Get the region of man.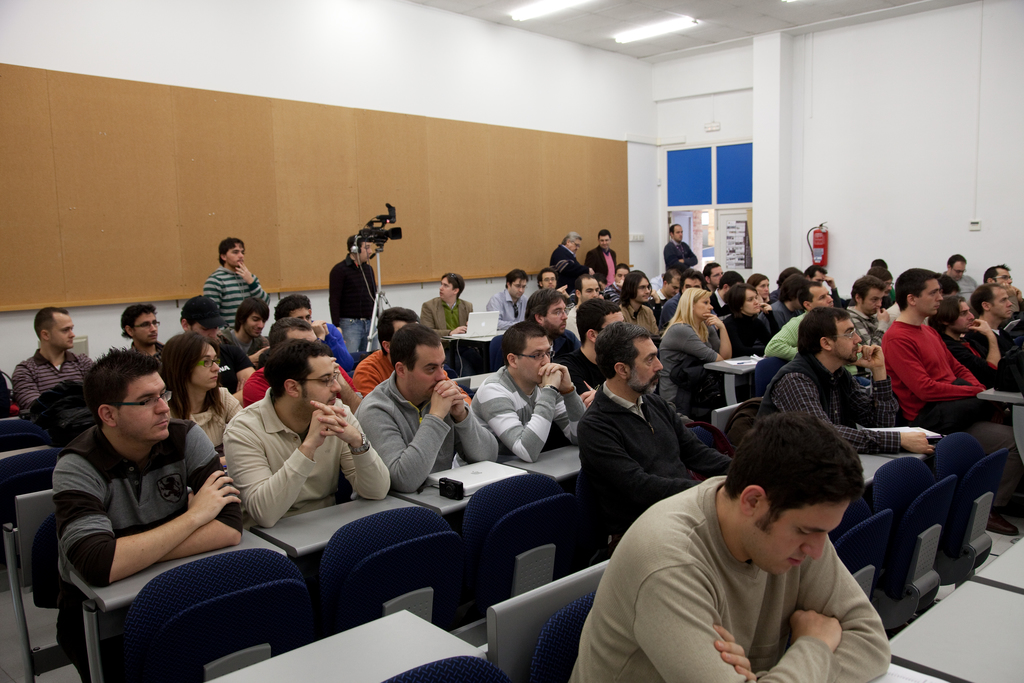
bbox=[483, 267, 526, 329].
